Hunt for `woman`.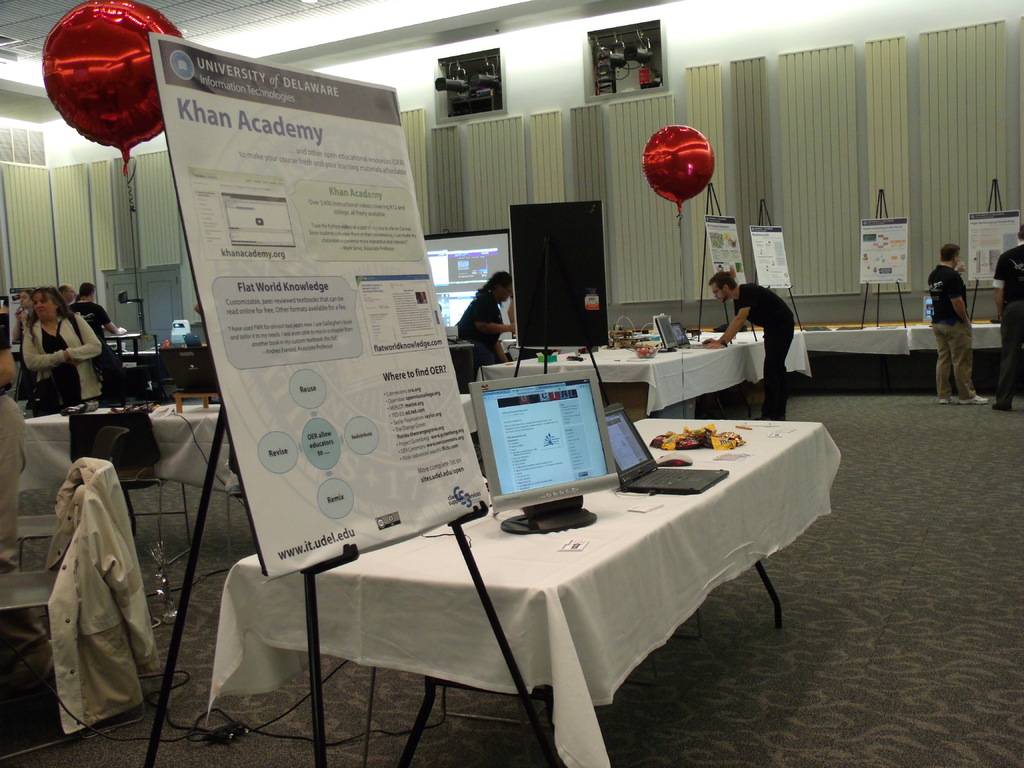
Hunted down at [x1=453, y1=271, x2=520, y2=367].
